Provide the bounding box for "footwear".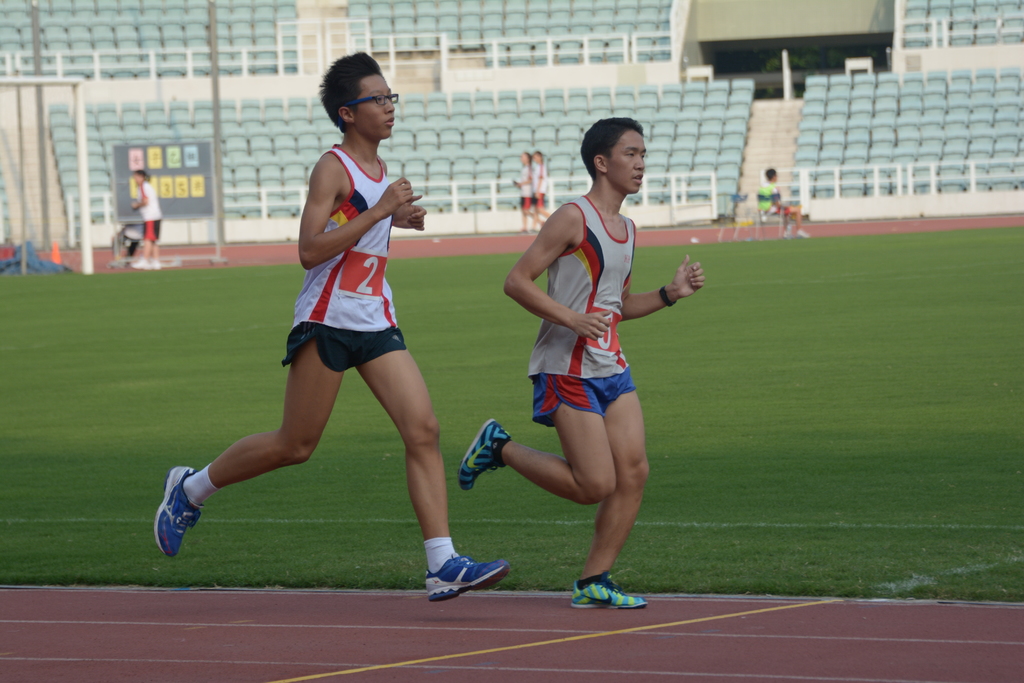
x1=567, y1=575, x2=652, y2=611.
